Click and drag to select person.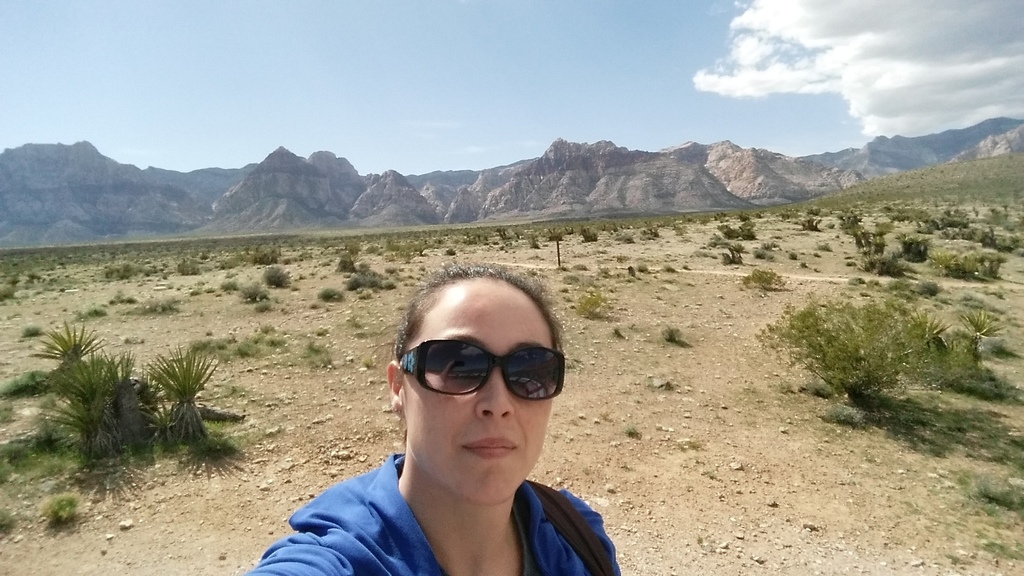
Selection: box=[276, 259, 632, 564].
